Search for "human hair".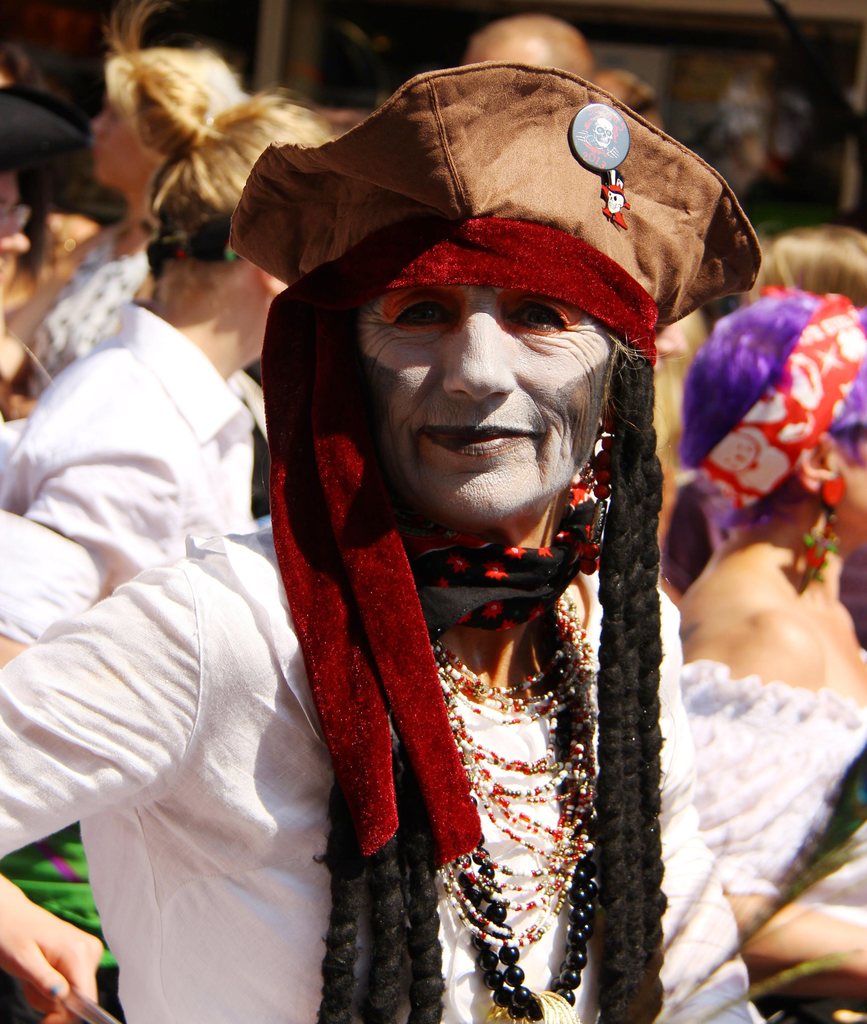
Found at [142,74,353,257].
